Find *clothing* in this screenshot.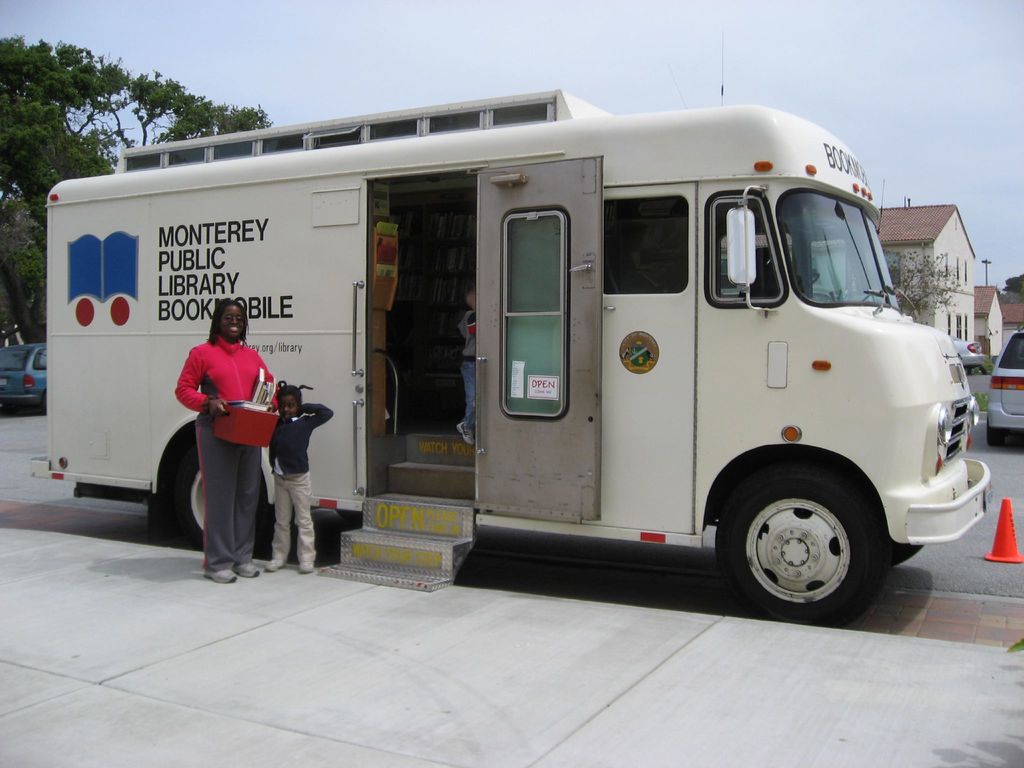
The bounding box for *clothing* is <region>172, 309, 301, 558</region>.
